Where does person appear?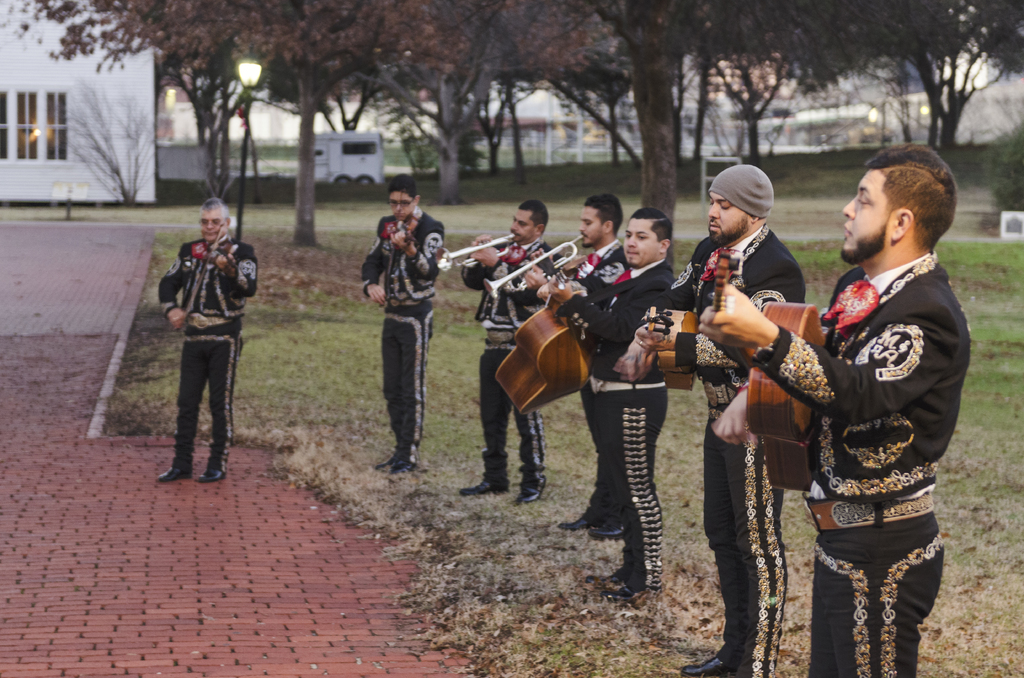
Appears at <bbox>582, 212, 679, 599</bbox>.
